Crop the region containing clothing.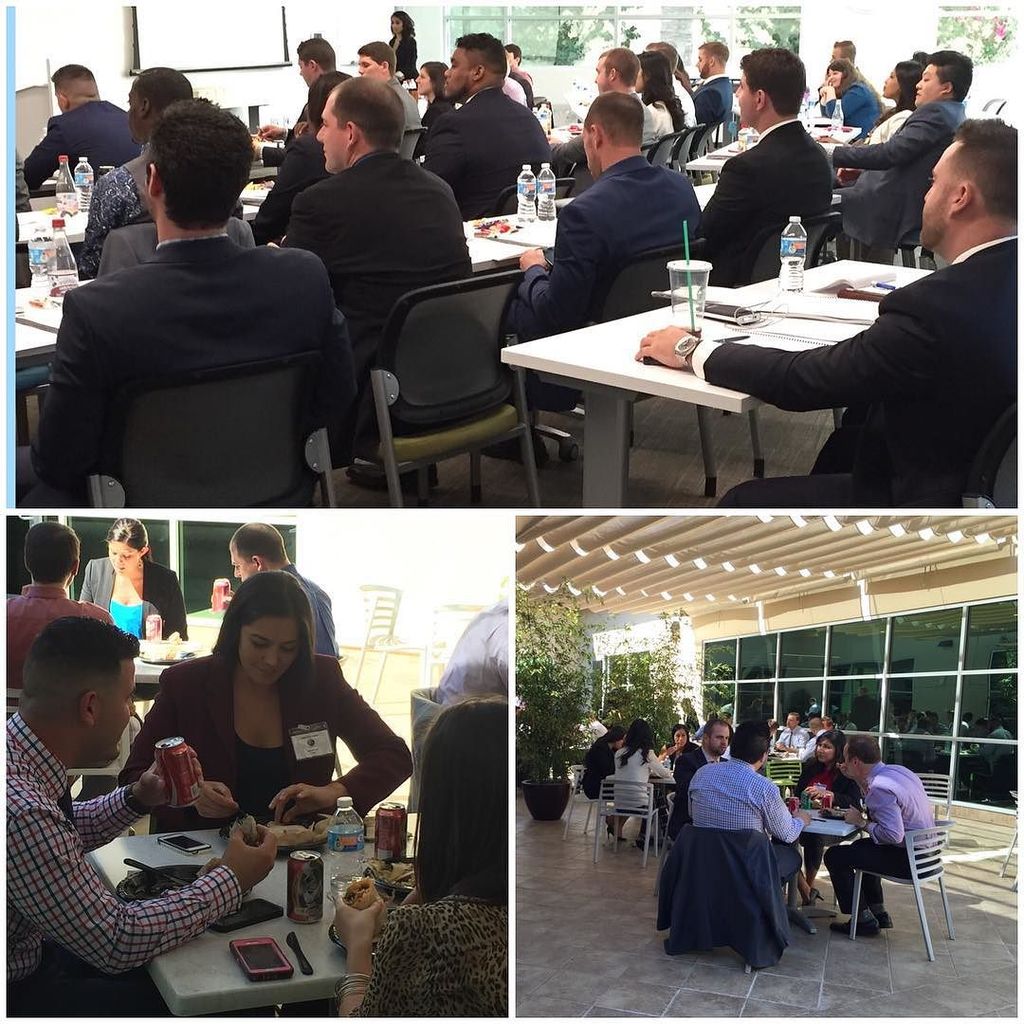
Crop region: bbox(275, 558, 338, 661).
